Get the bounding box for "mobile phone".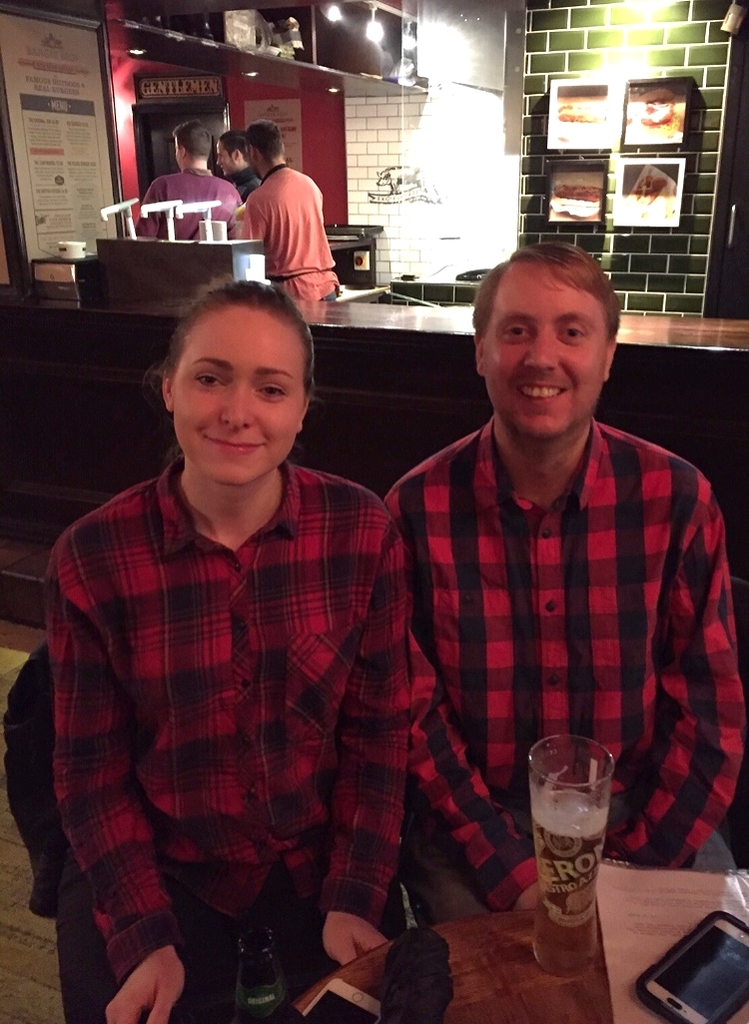
box(301, 976, 385, 1023).
